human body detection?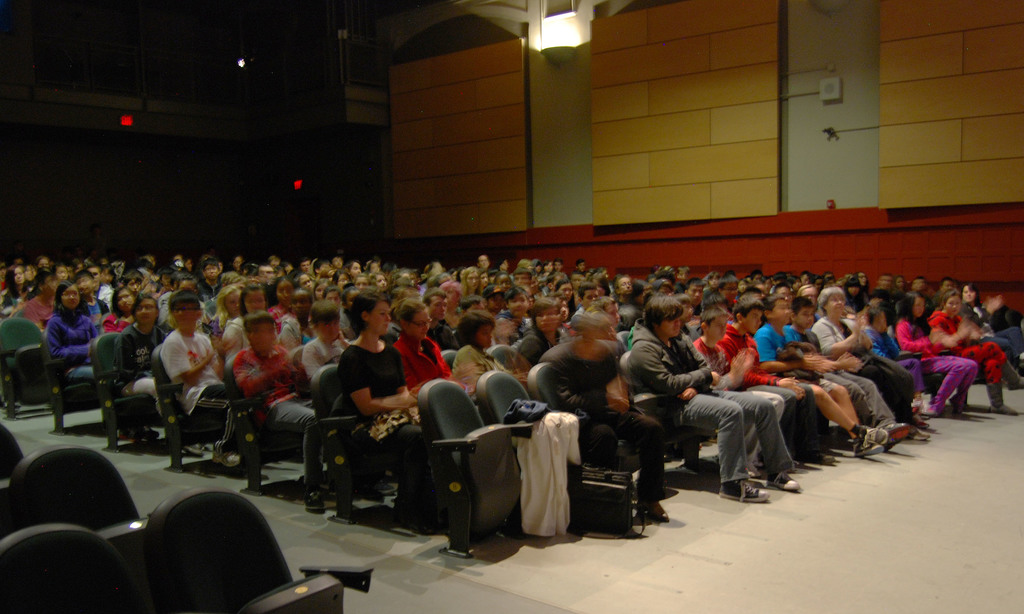
bbox=[293, 295, 352, 403]
